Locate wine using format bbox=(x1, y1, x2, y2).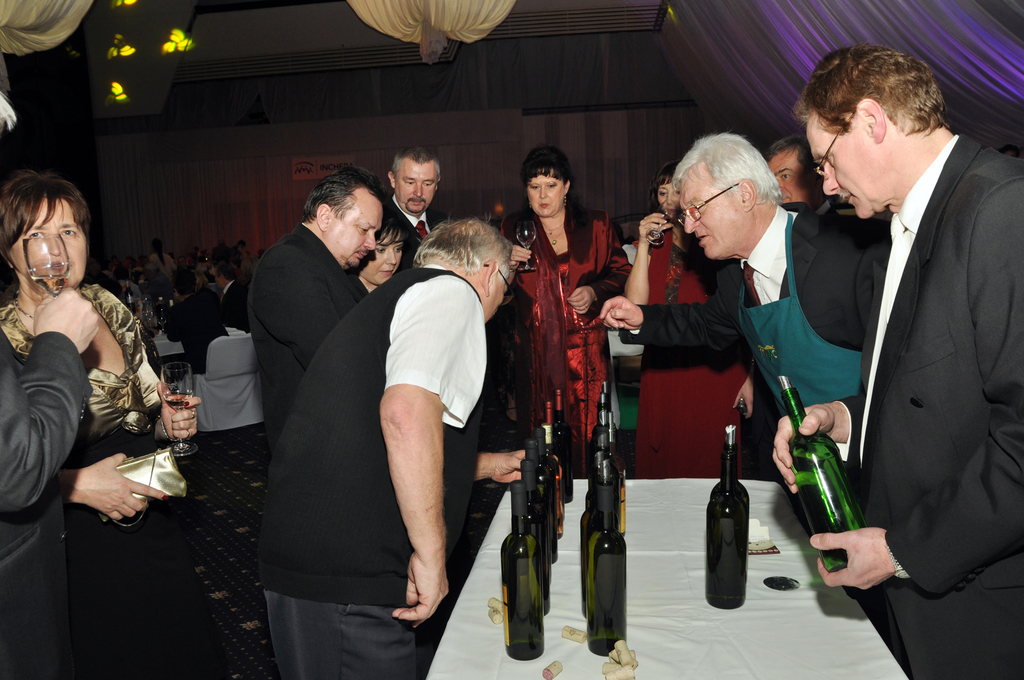
bbox=(29, 274, 65, 298).
